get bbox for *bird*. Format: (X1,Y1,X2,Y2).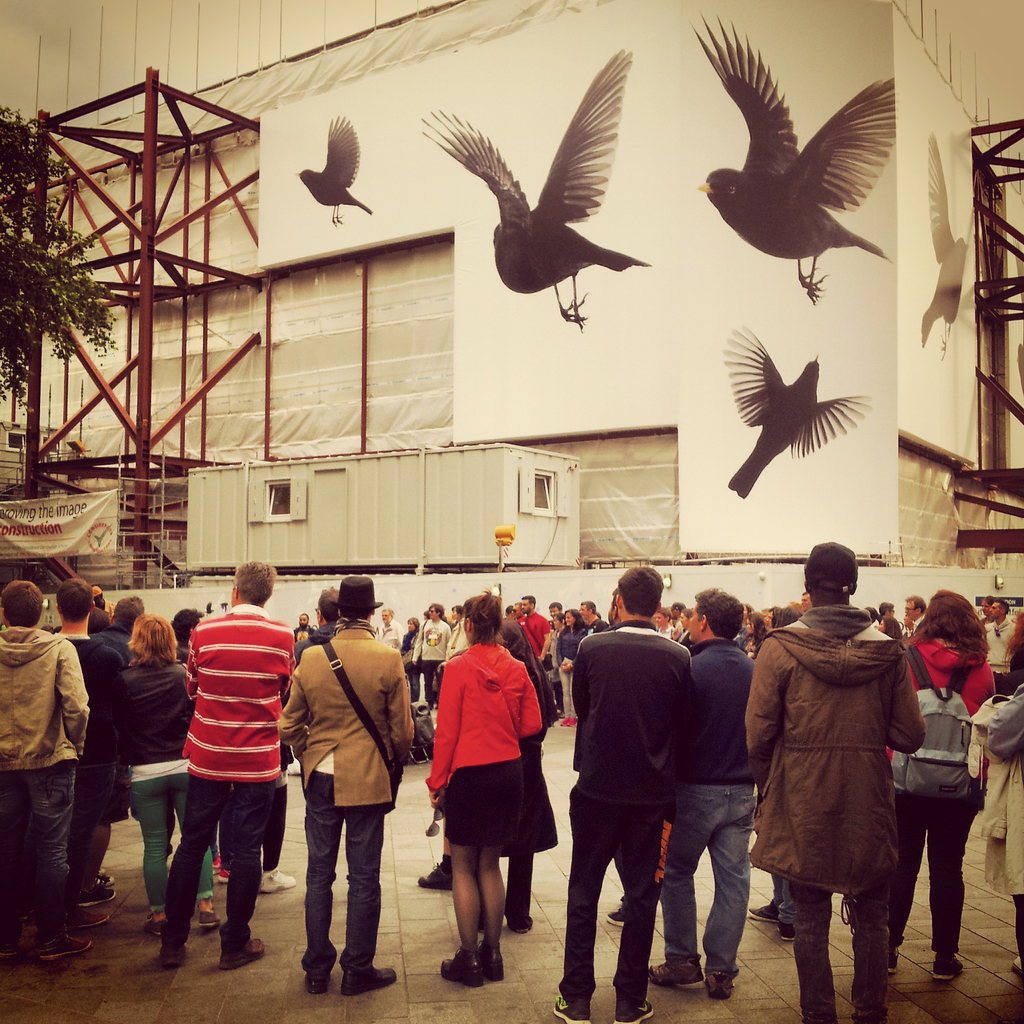
(297,112,369,224).
